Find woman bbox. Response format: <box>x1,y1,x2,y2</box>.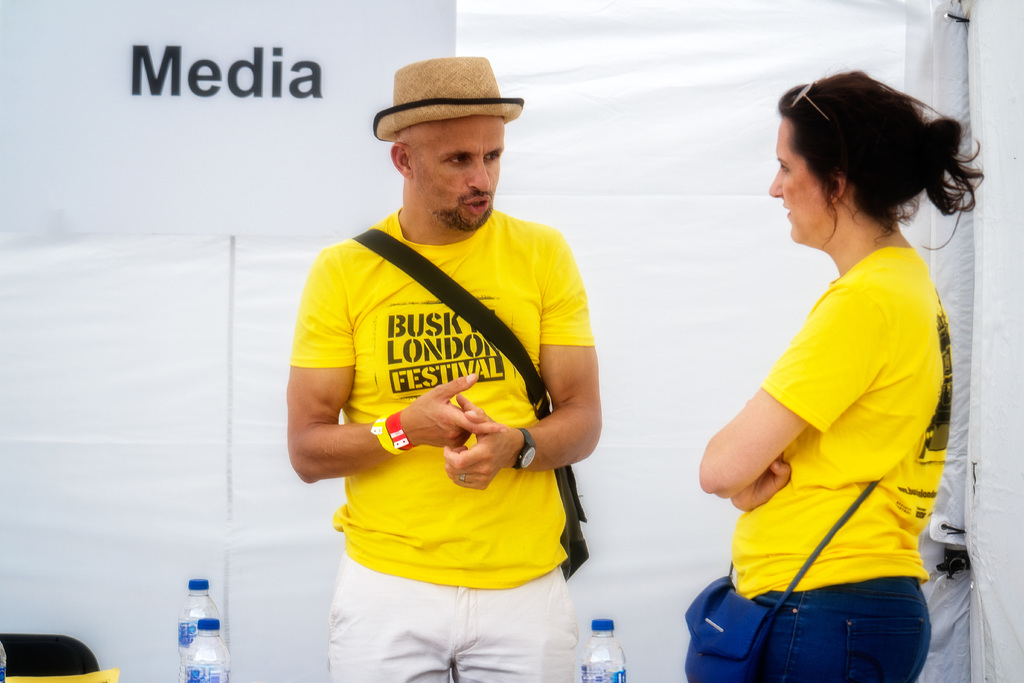
<box>689,63,980,659</box>.
